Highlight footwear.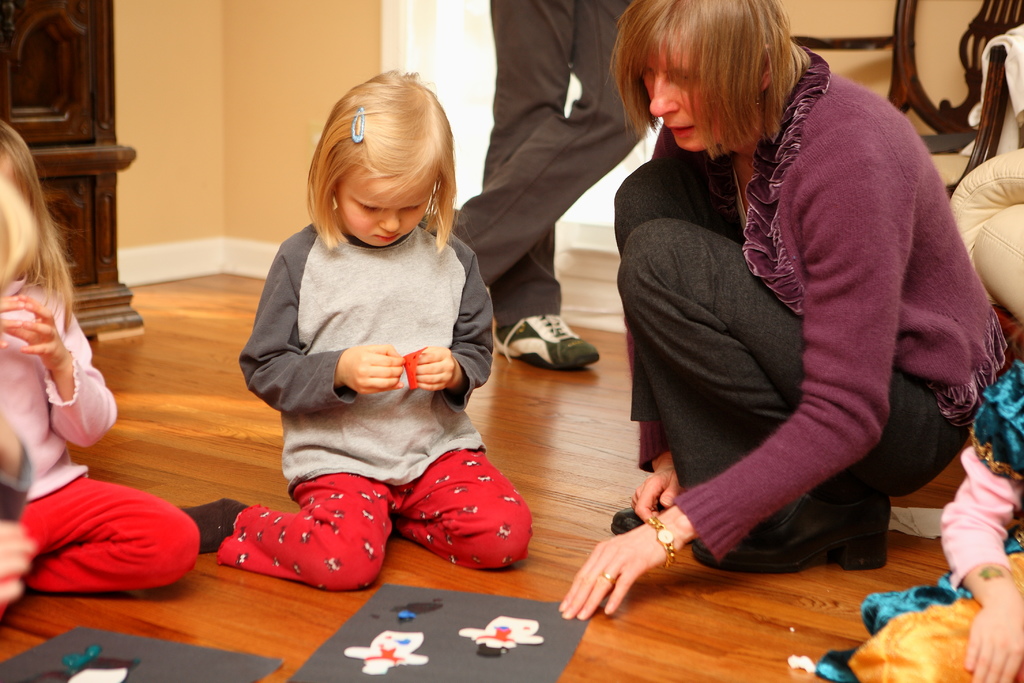
Highlighted region: [505, 306, 599, 375].
